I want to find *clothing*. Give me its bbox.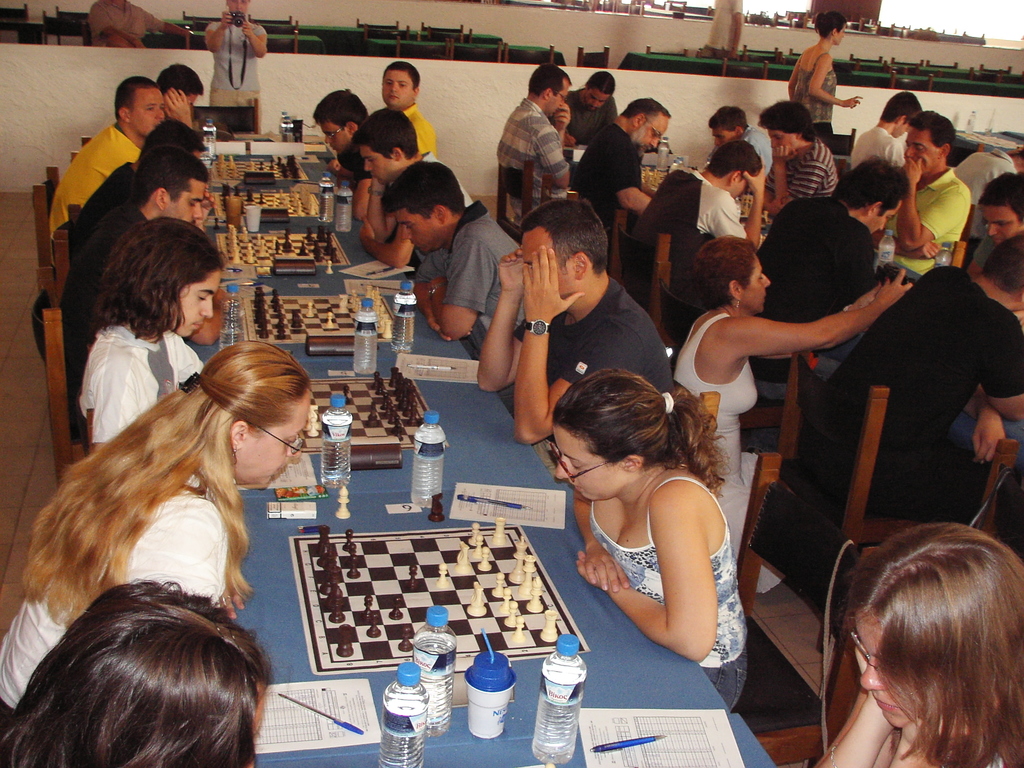
select_region(0, 476, 228, 724).
